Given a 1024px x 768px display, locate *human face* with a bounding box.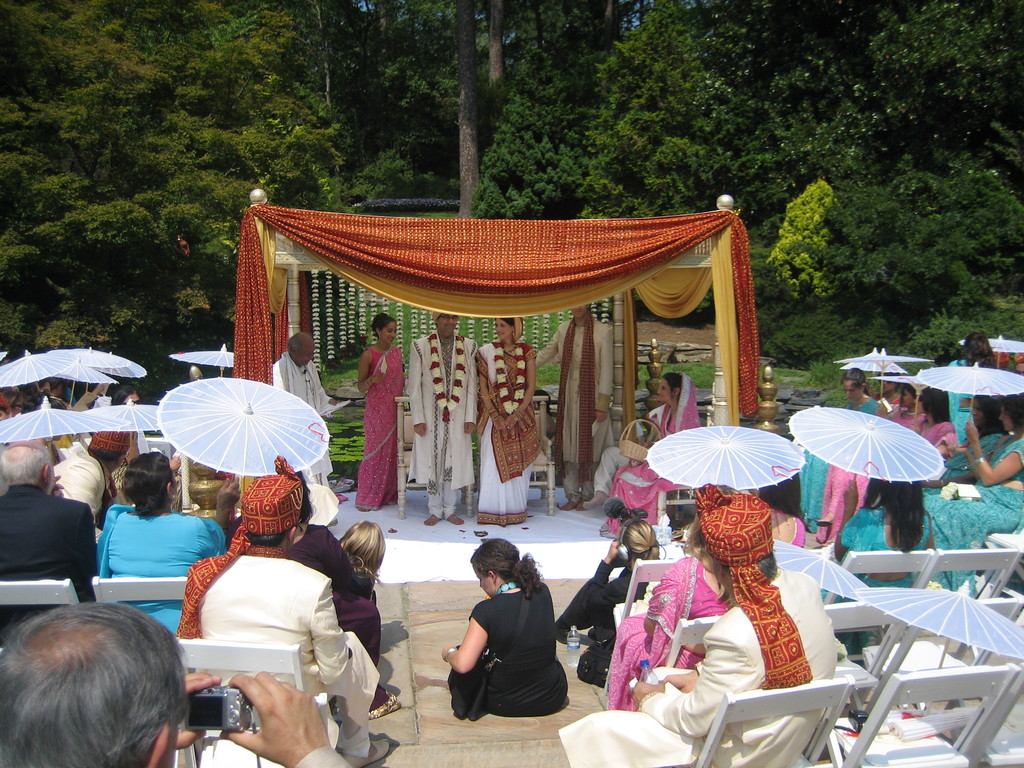
Located: {"left": 433, "top": 311, "right": 456, "bottom": 336}.
